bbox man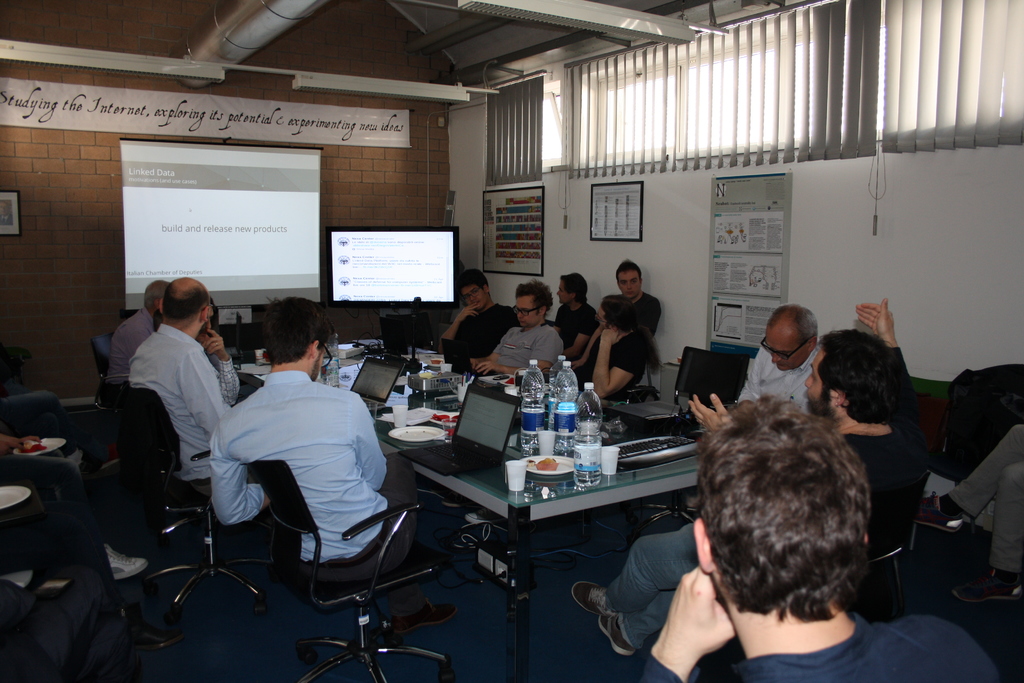
{"left": 736, "top": 304, "right": 817, "bottom": 415}
